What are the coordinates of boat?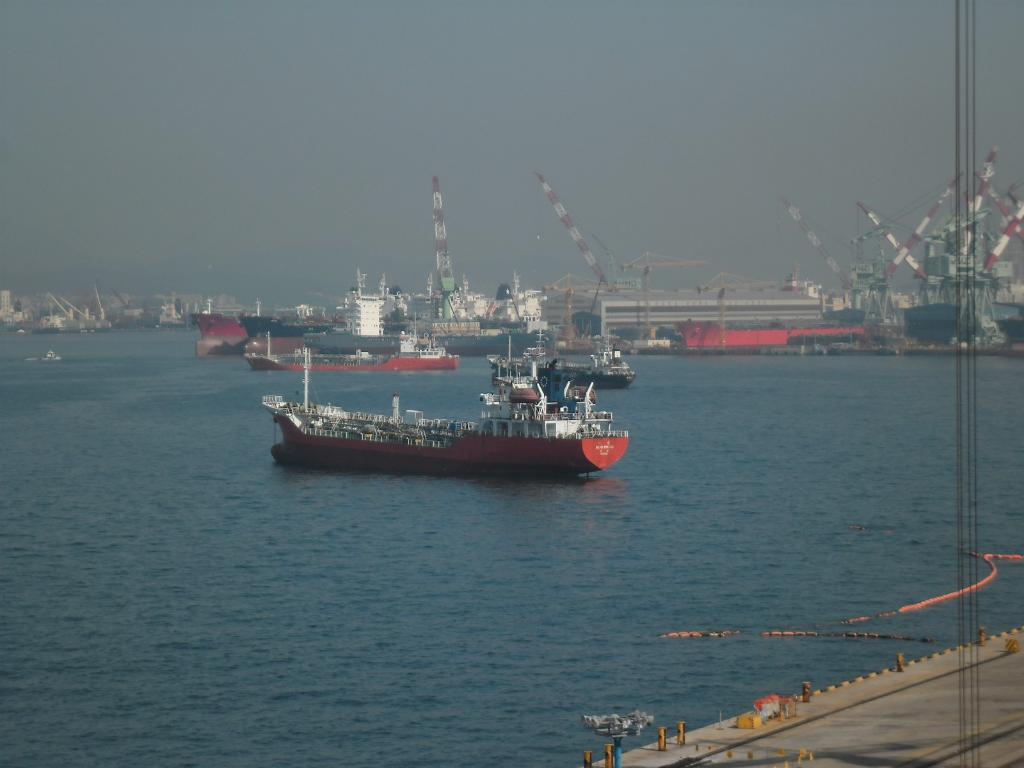
<region>273, 341, 629, 483</region>.
